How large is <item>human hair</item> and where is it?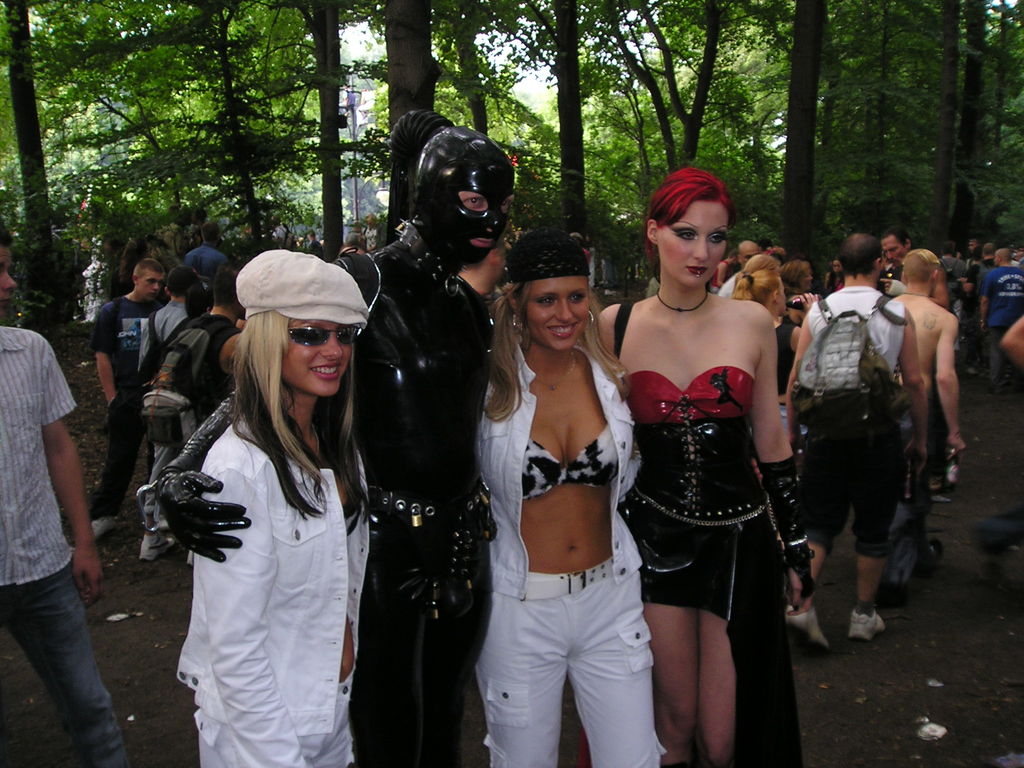
Bounding box: <bbox>733, 256, 776, 286</bbox>.
